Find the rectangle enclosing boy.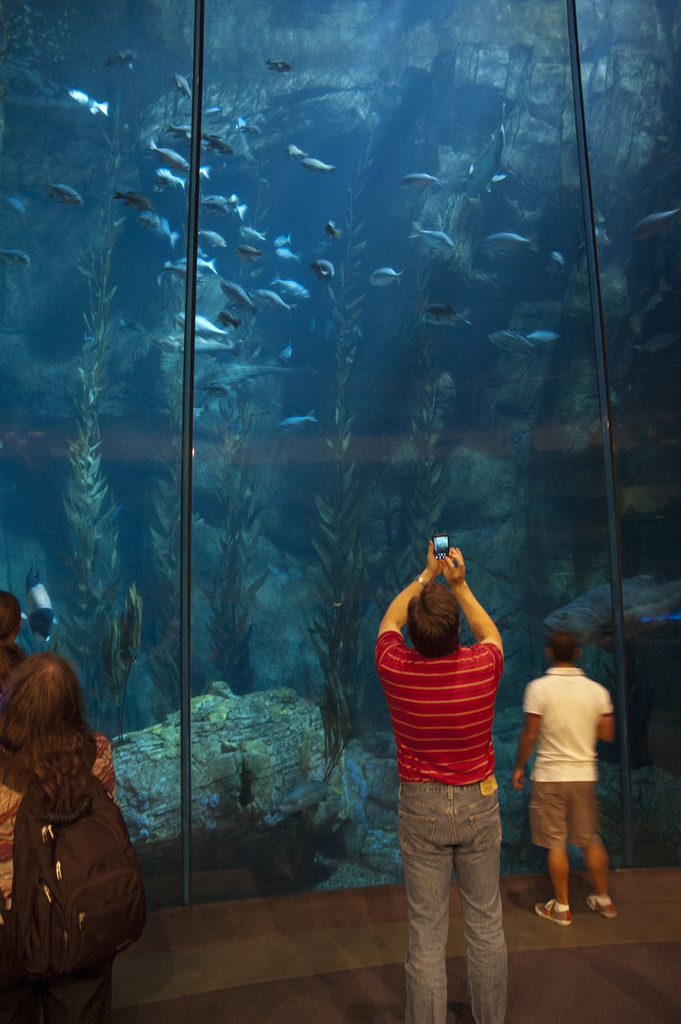
371:534:511:1023.
